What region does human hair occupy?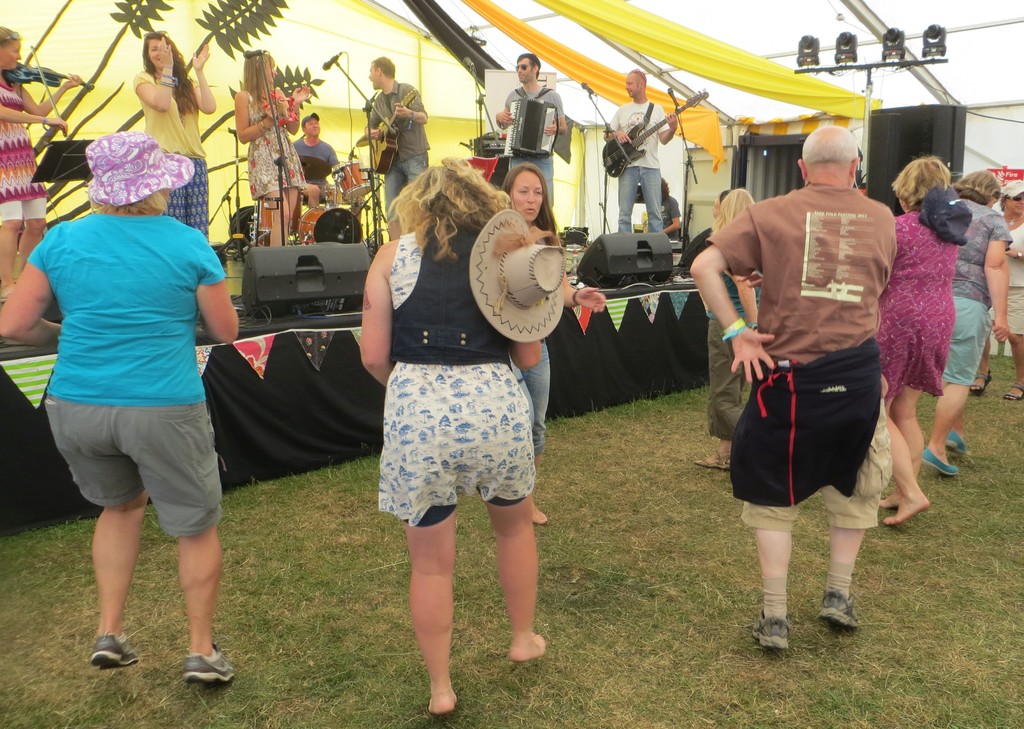
(143, 28, 198, 115).
